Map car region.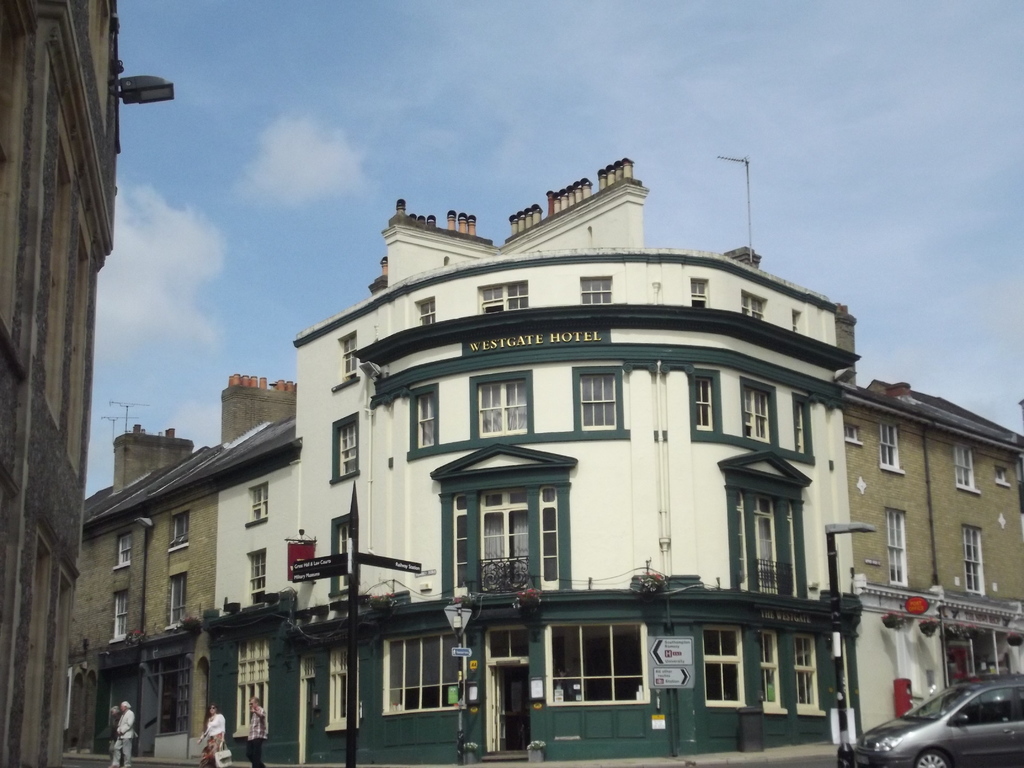
Mapped to x1=852, y1=673, x2=1023, y2=767.
